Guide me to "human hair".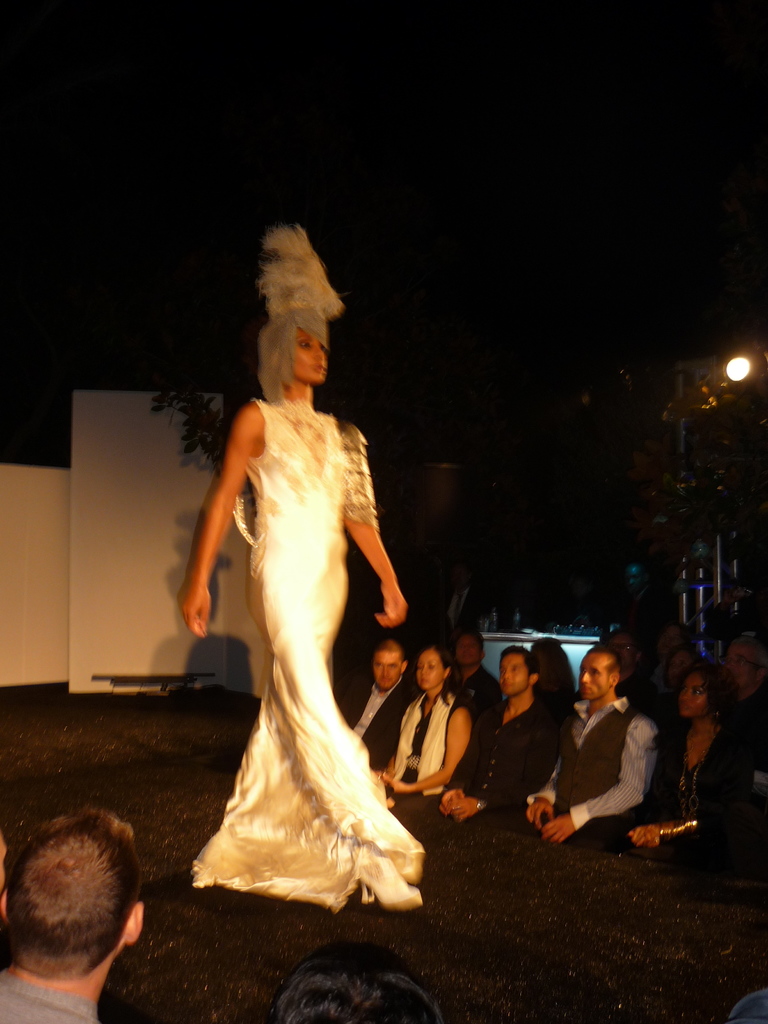
Guidance: pyautogui.locateOnScreen(495, 643, 539, 676).
